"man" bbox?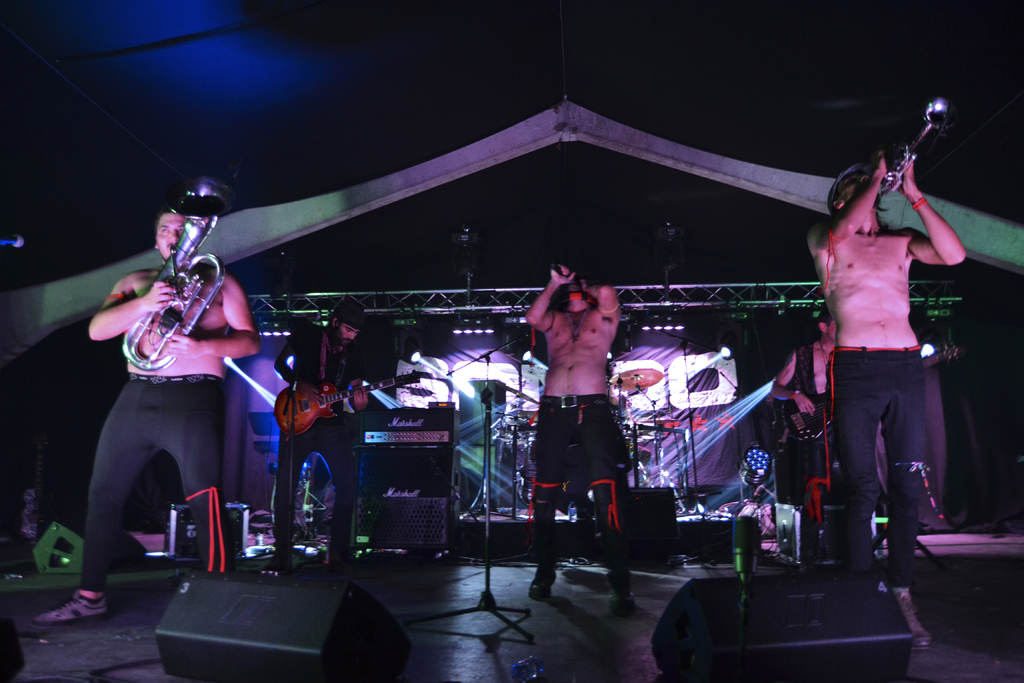
<region>30, 210, 258, 626</region>
